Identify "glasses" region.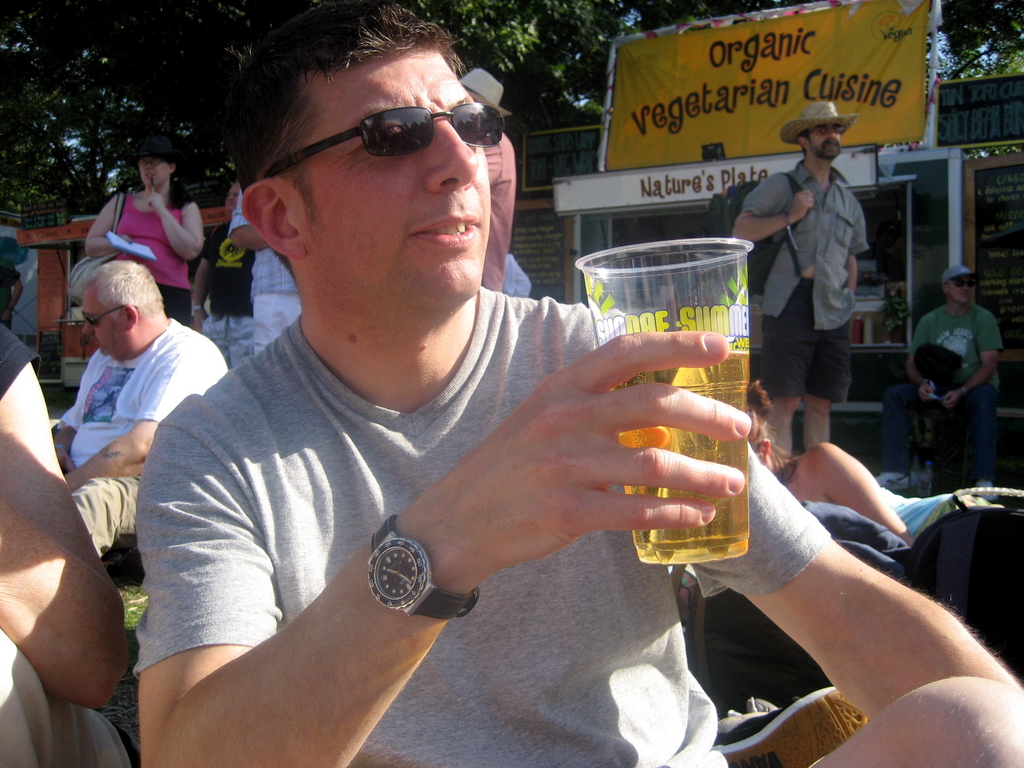
Region: [x1=258, y1=97, x2=507, y2=177].
